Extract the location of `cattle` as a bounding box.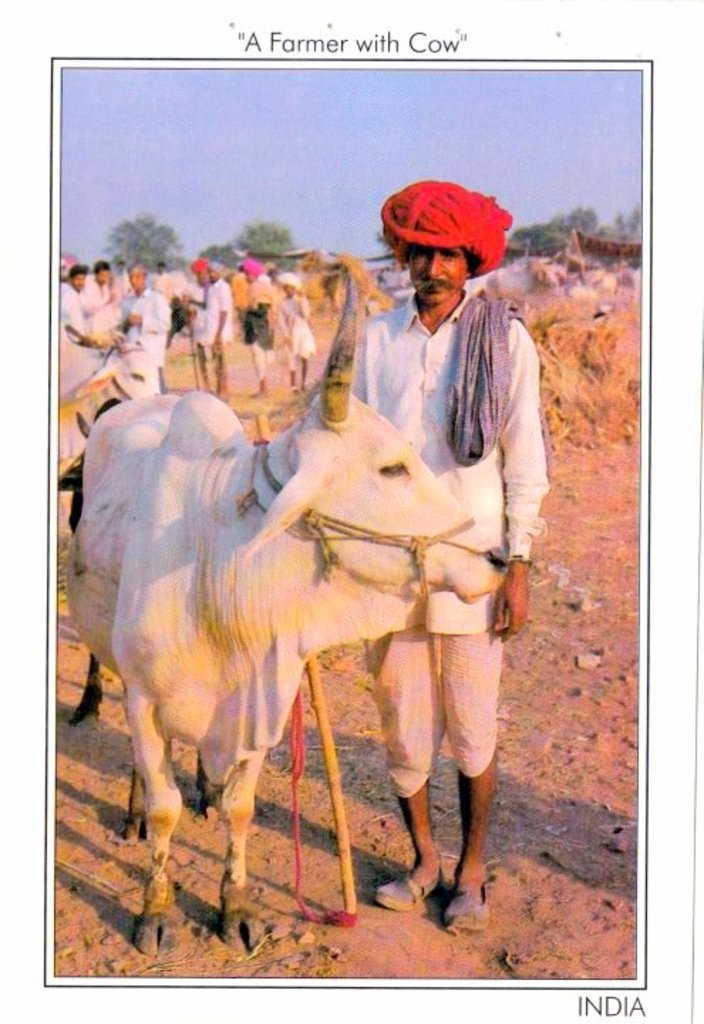
pyautogui.locateOnScreen(53, 402, 223, 841).
